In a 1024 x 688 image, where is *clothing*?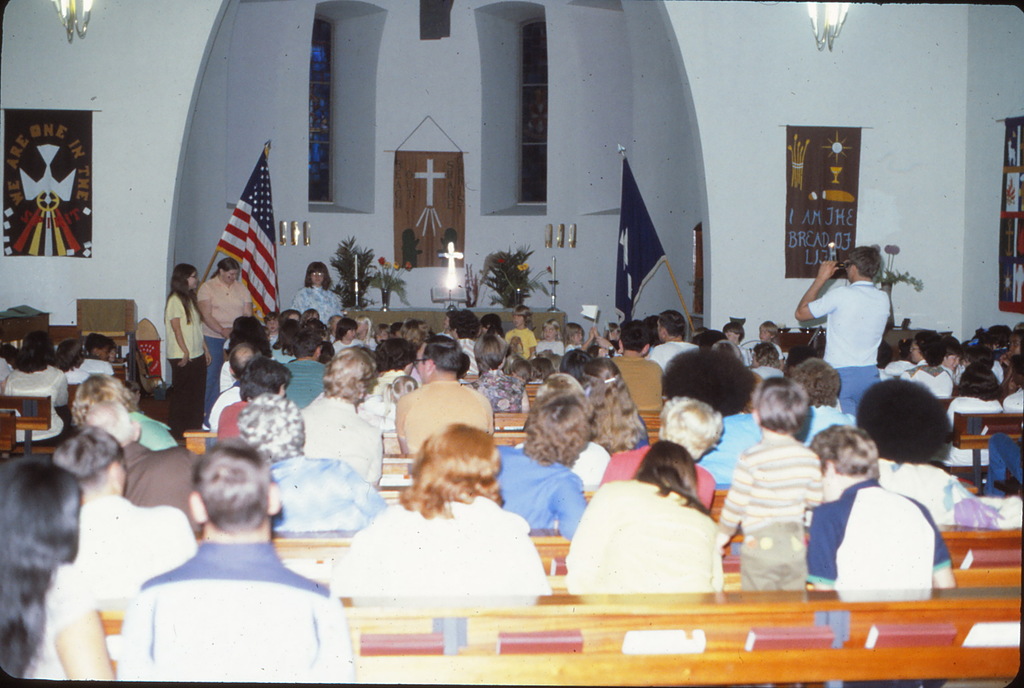
detection(115, 514, 338, 687).
